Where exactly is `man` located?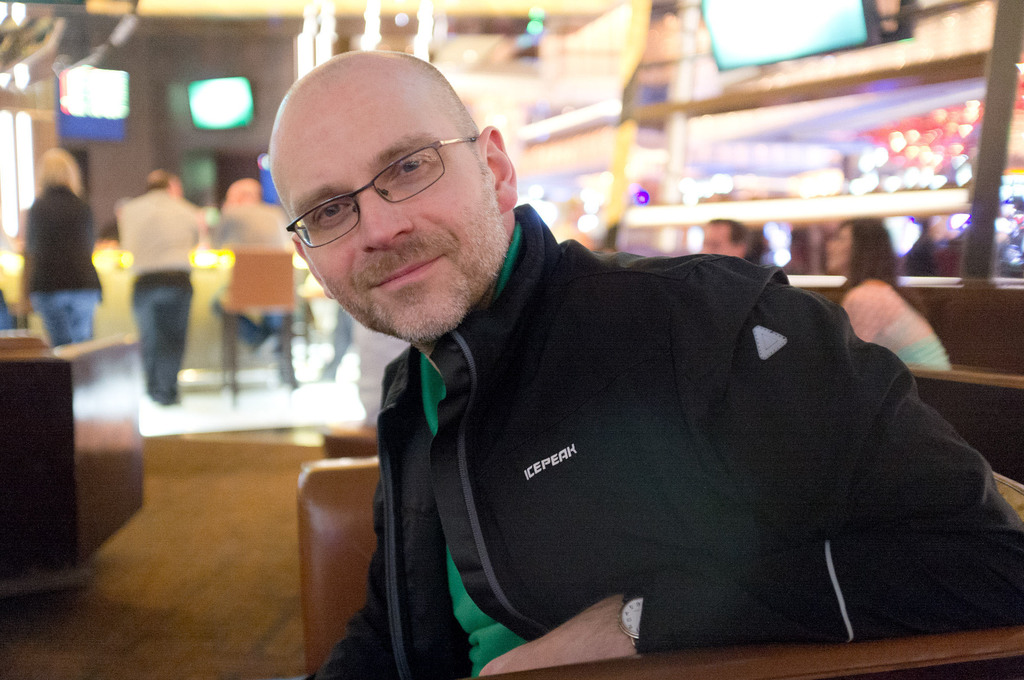
Its bounding box is (left=703, top=216, right=746, bottom=257).
